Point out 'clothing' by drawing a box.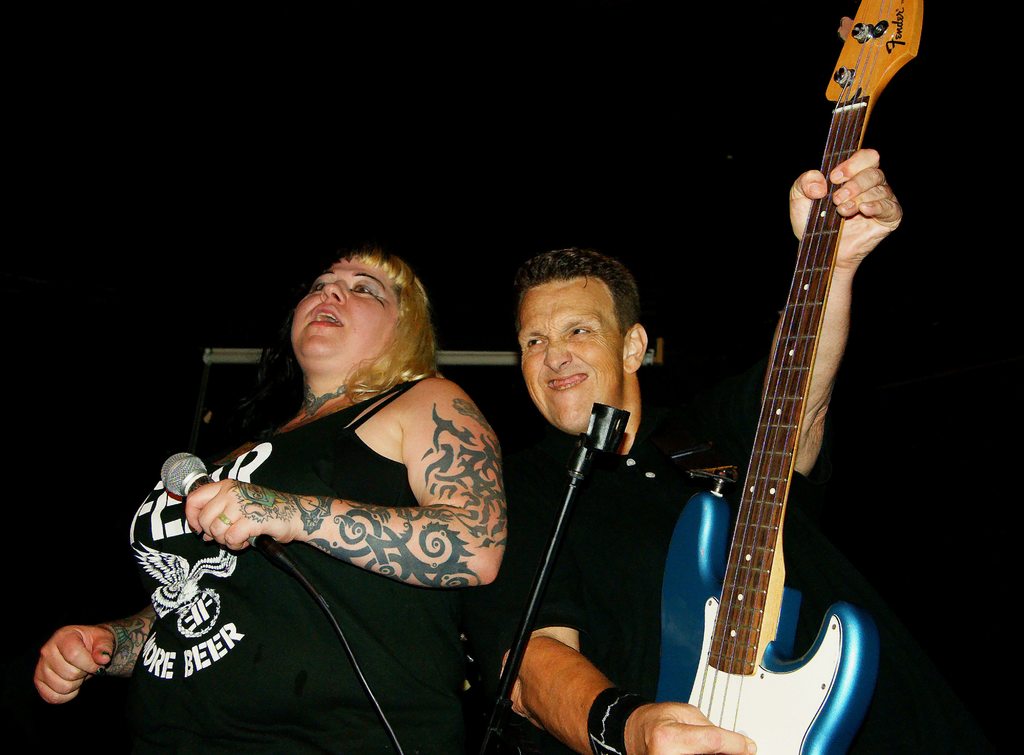
(132, 336, 485, 685).
